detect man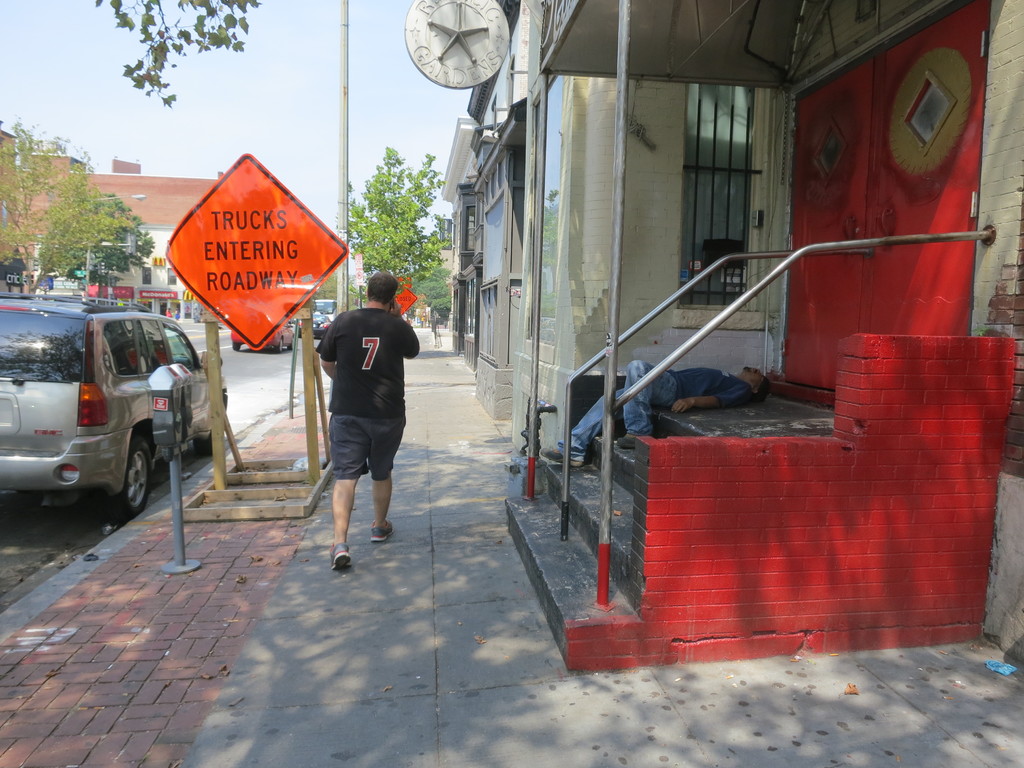
{"left": 536, "top": 356, "right": 769, "bottom": 467}
